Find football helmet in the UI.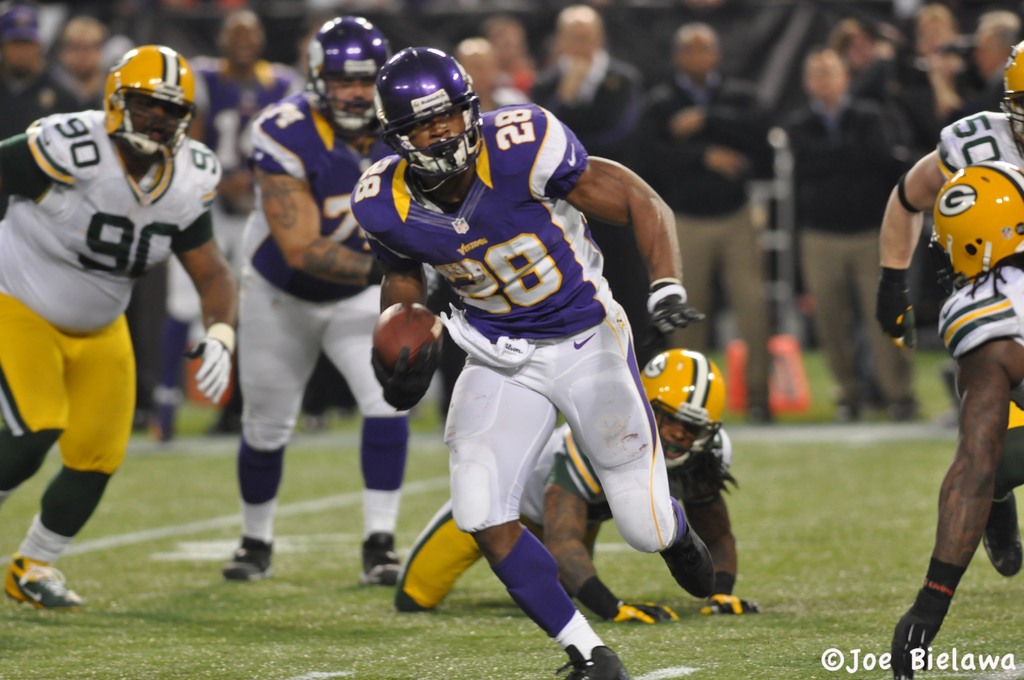
UI element at x1=929 y1=154 x2=1023 y2=303.
